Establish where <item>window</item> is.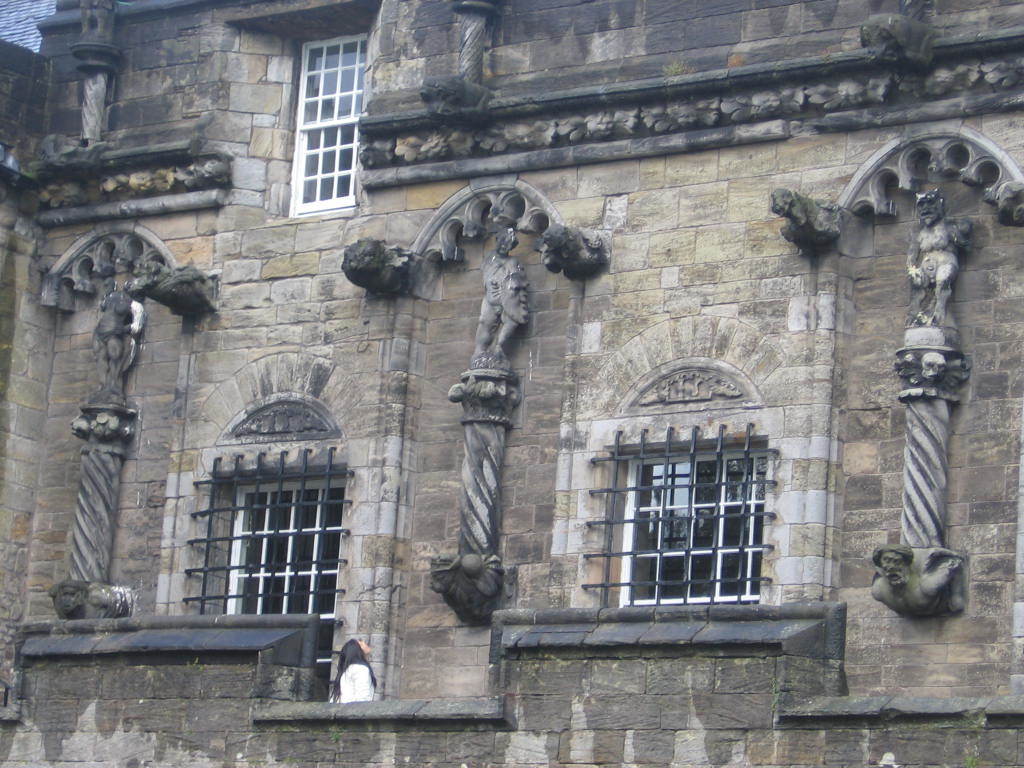
Established at bbox=[223, 474, 347, 701].
